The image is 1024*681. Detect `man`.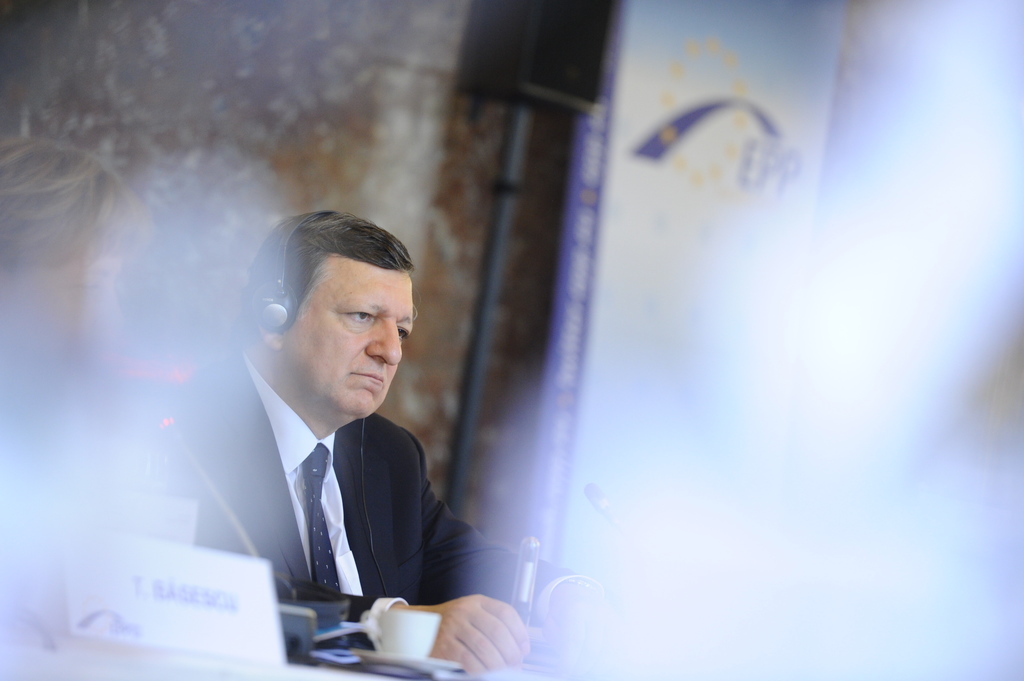
Detection: BBox(152, 211, 625, 679).
